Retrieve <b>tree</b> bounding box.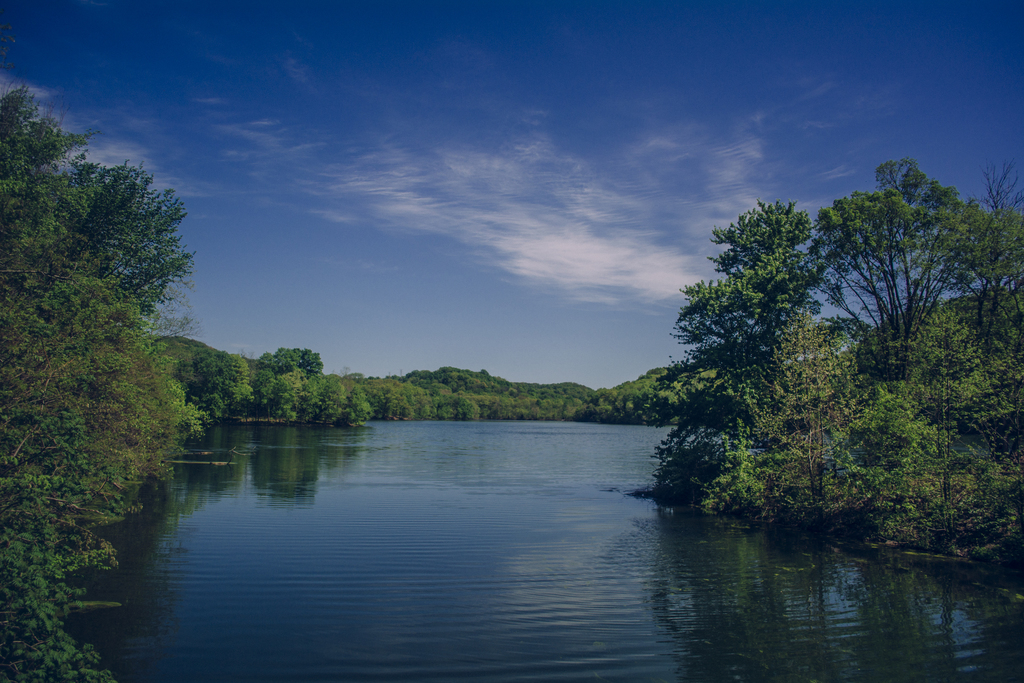
Bounding box: pyautogui.locateOnScreen(0, 83, 200, 682).
